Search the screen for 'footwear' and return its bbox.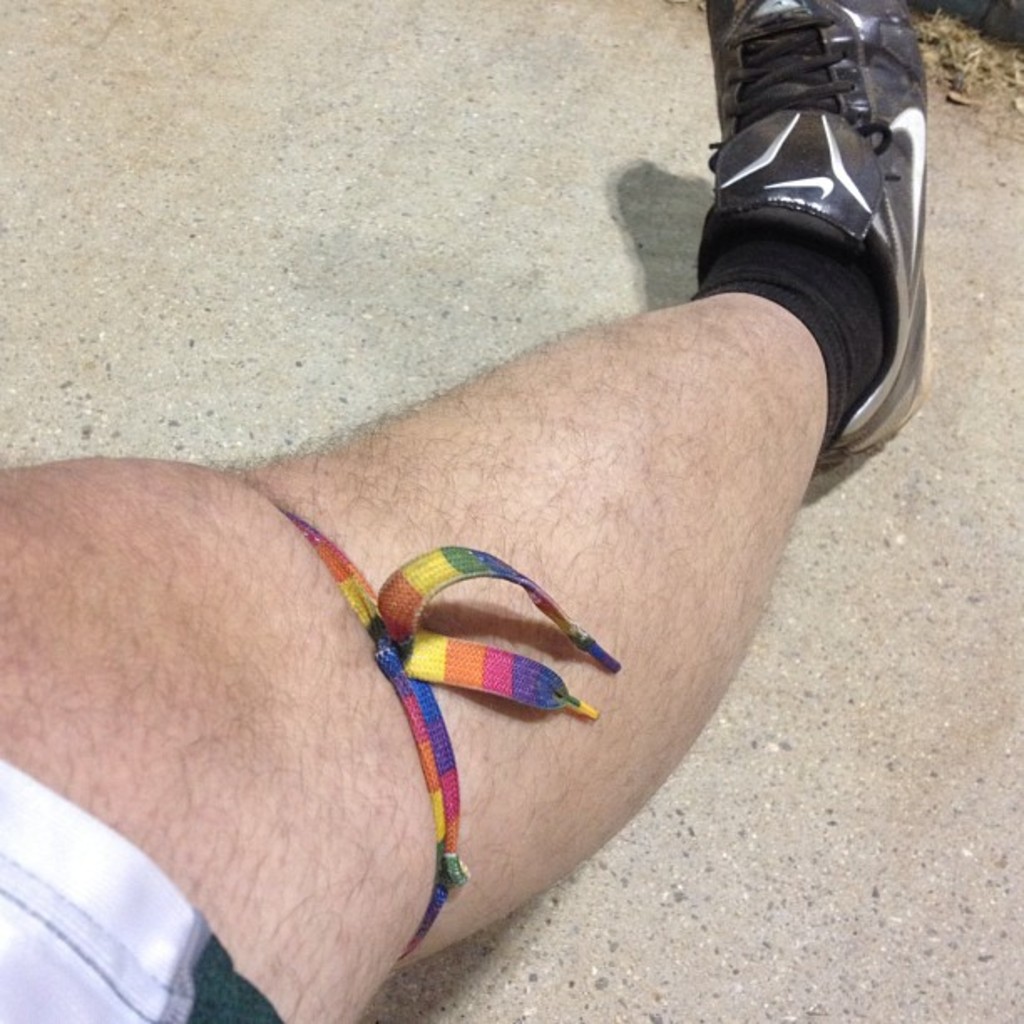
Found: <region>698, 0, 937, 453</region>.
